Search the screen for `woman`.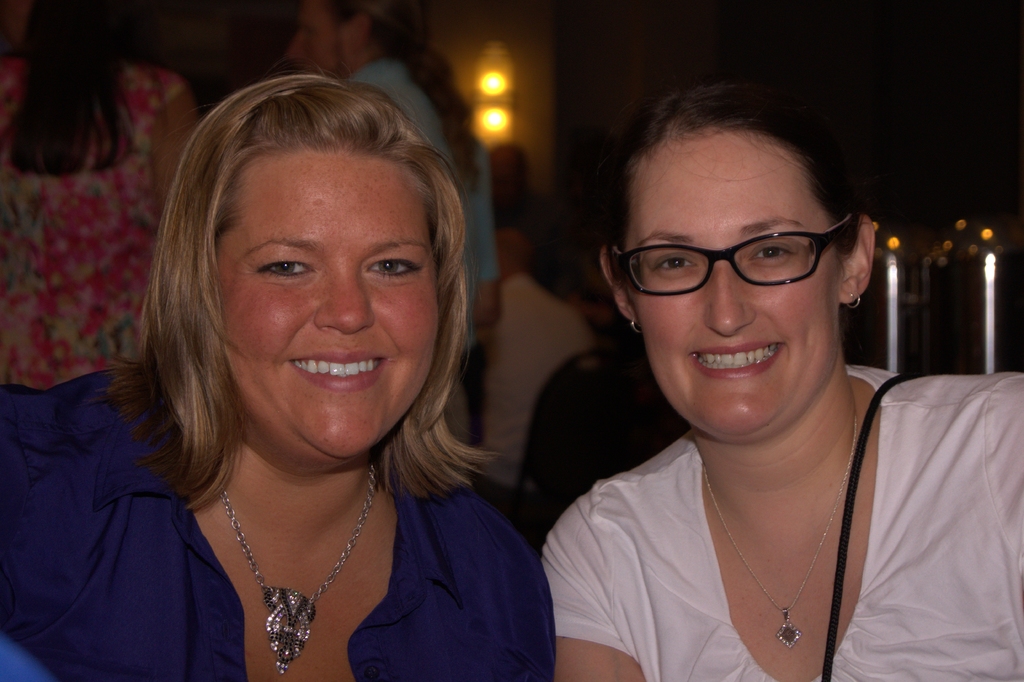
Found at (540, 83, 1023, 681).
